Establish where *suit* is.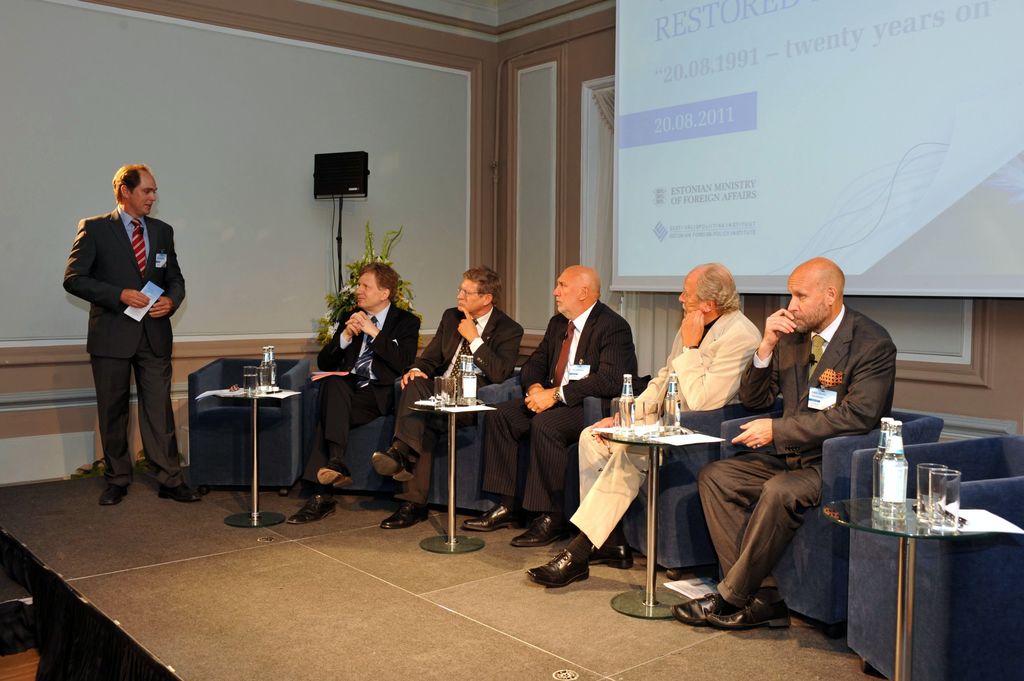
Established at pyautogui.locateOnScreen(60, 204, 184, 483).
